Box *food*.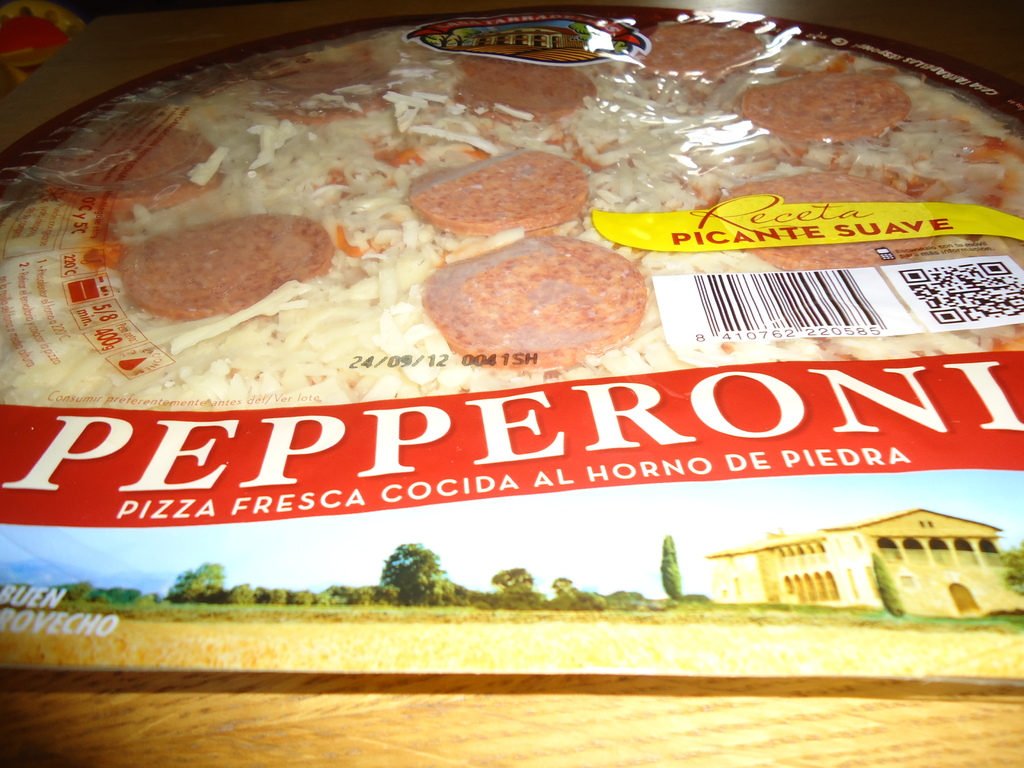
0, 13, 1023, 402.
